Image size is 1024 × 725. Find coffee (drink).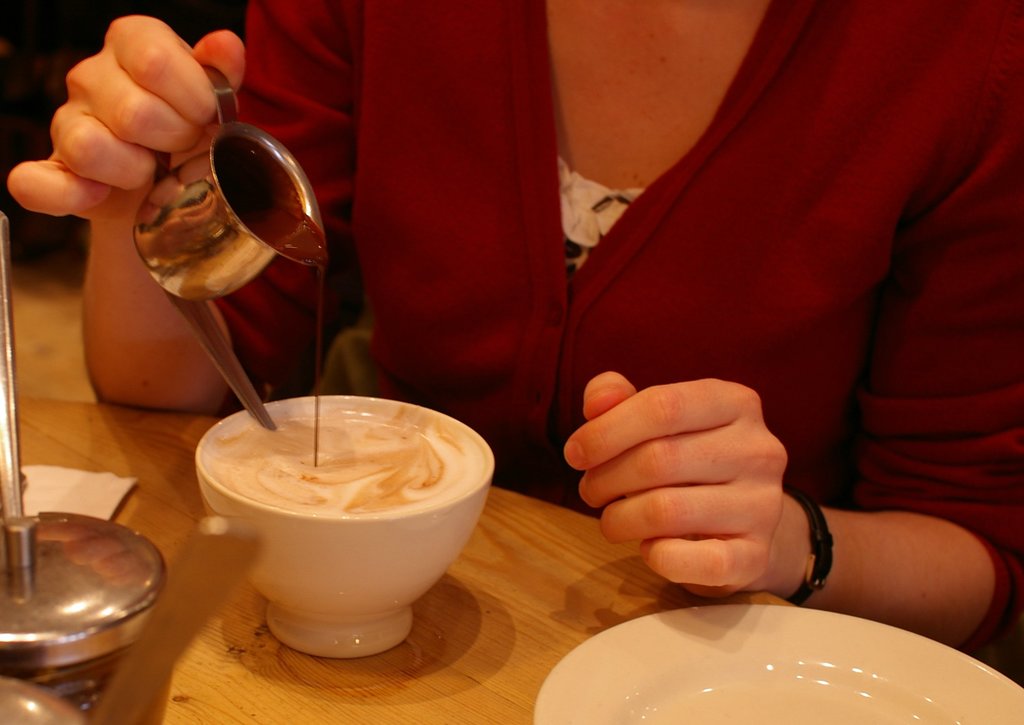
BBox(214, 391, 479, 514).
